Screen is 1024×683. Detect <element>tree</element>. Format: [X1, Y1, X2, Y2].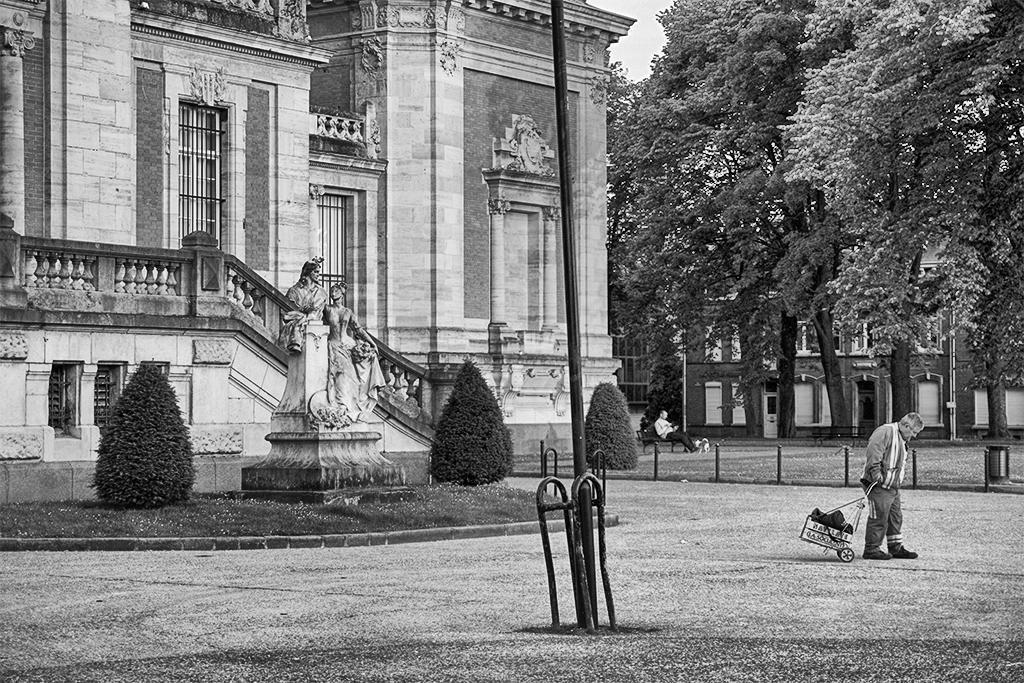
[585, 381, 642, 471].
